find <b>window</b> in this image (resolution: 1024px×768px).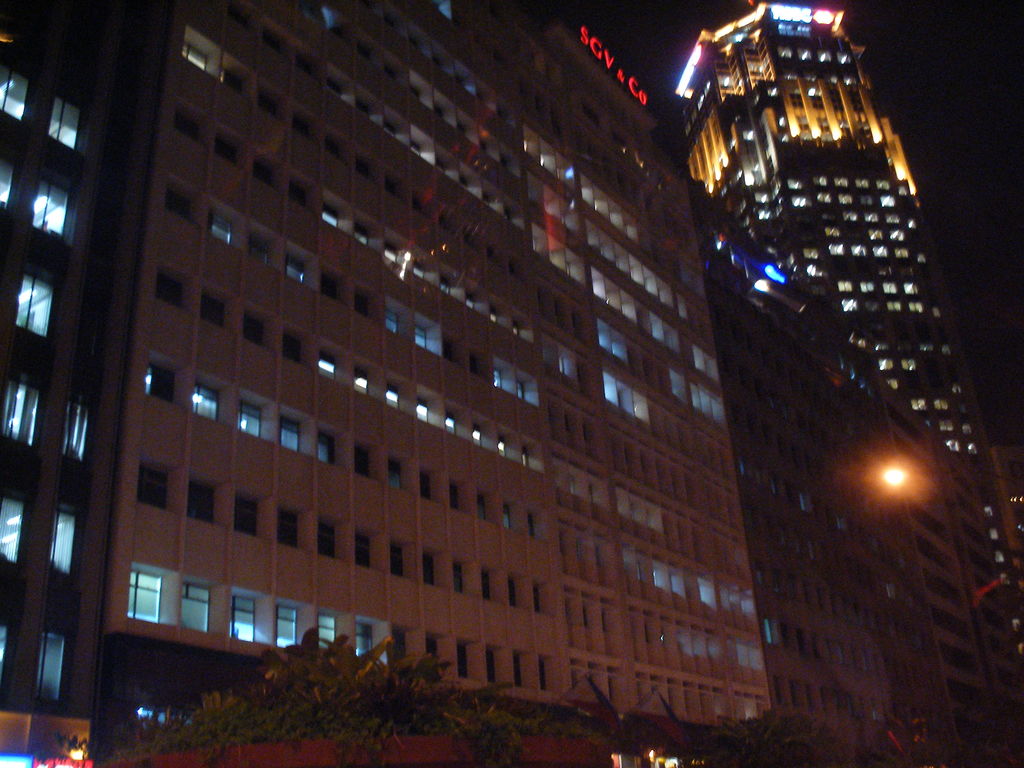
bbox(454, 631, 470, 680).
